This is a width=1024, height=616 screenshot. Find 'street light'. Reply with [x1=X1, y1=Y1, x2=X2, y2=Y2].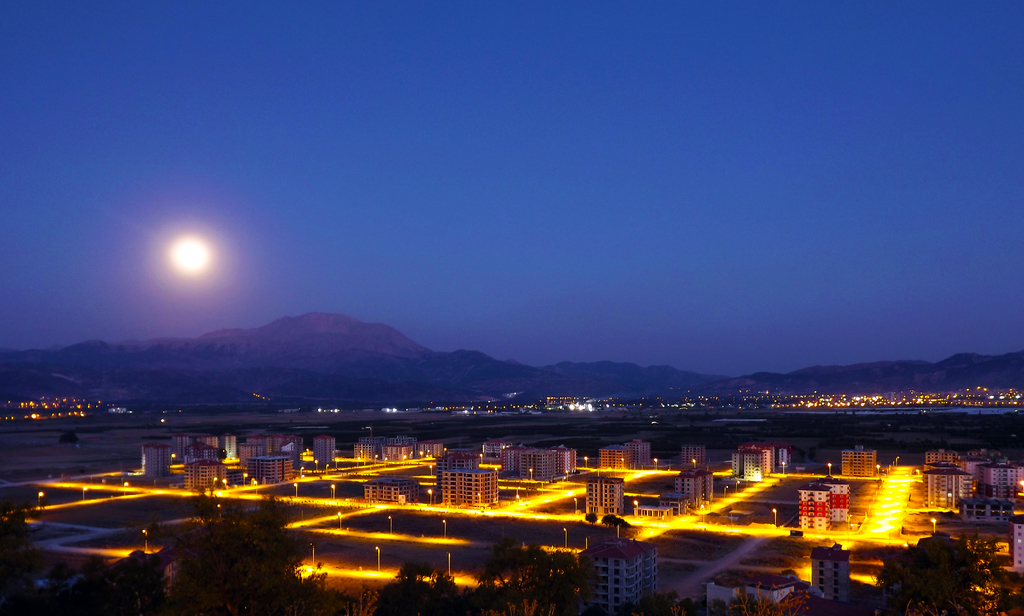
[x1=221, y1=478, x2=225, y2=490].
